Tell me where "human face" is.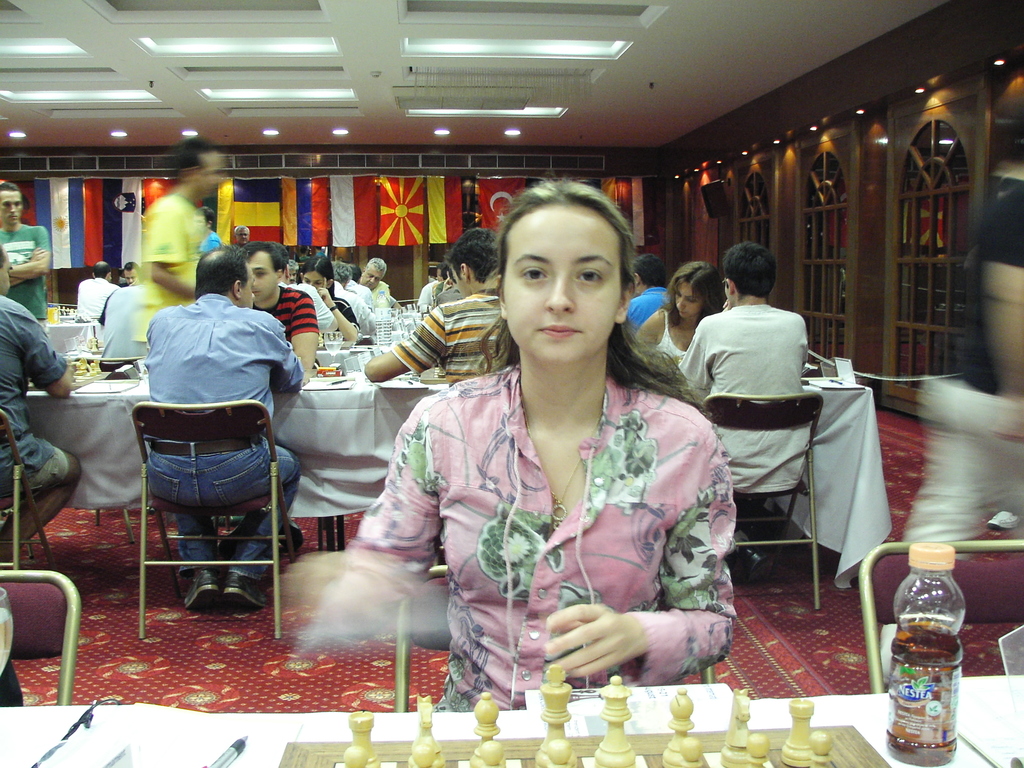
"human face" is at {"x1": 235, "y1": 228, "x2": 250, "y2": 244}.
